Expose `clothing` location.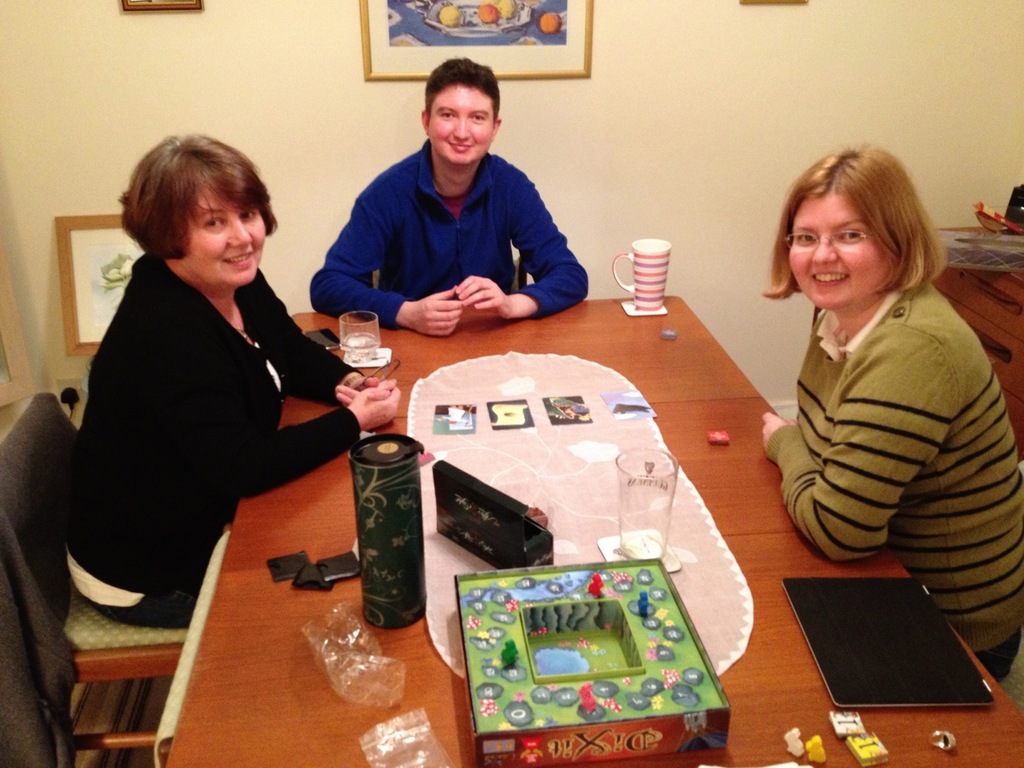
Exposed at bbox(66, 248, 362, 628).
